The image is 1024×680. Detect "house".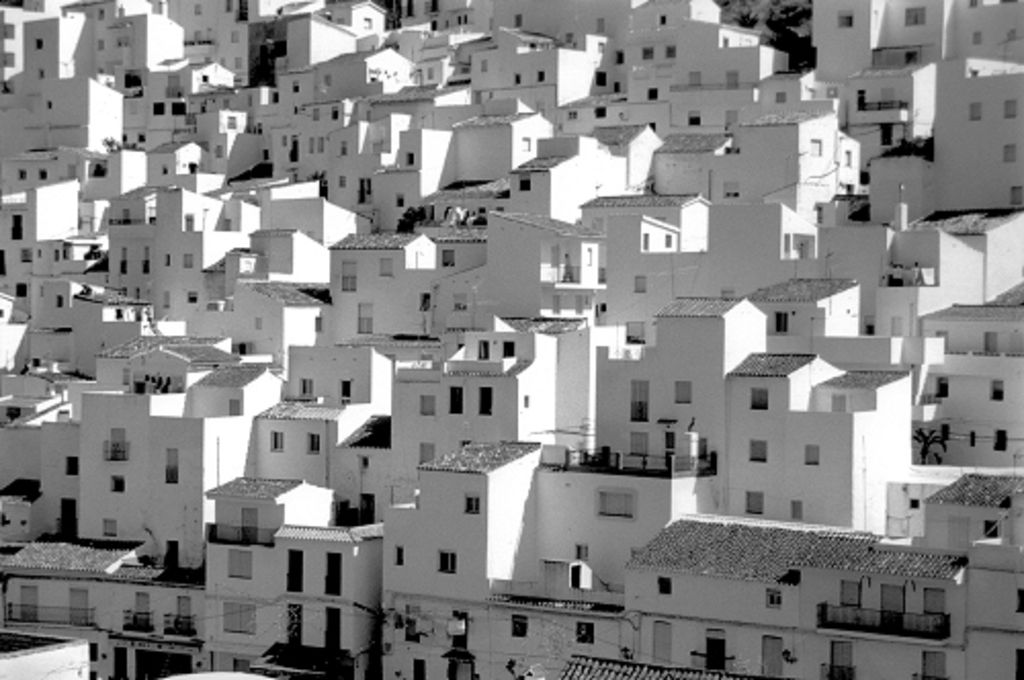
Detection: {"x1": 578, "y1": 190, "x2": 715, "y2": 256}.
